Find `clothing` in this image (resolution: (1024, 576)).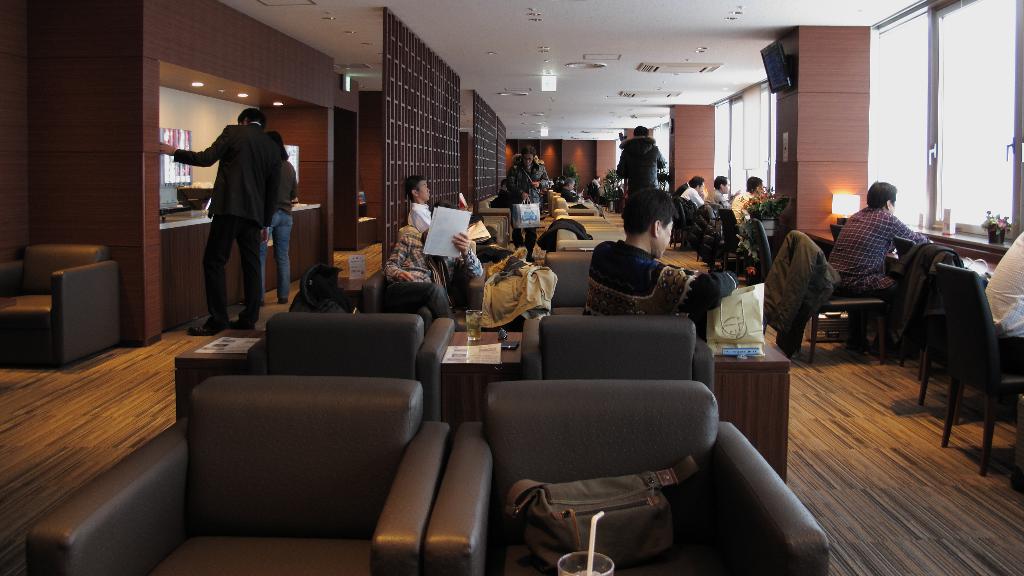
269/149/296/292.
